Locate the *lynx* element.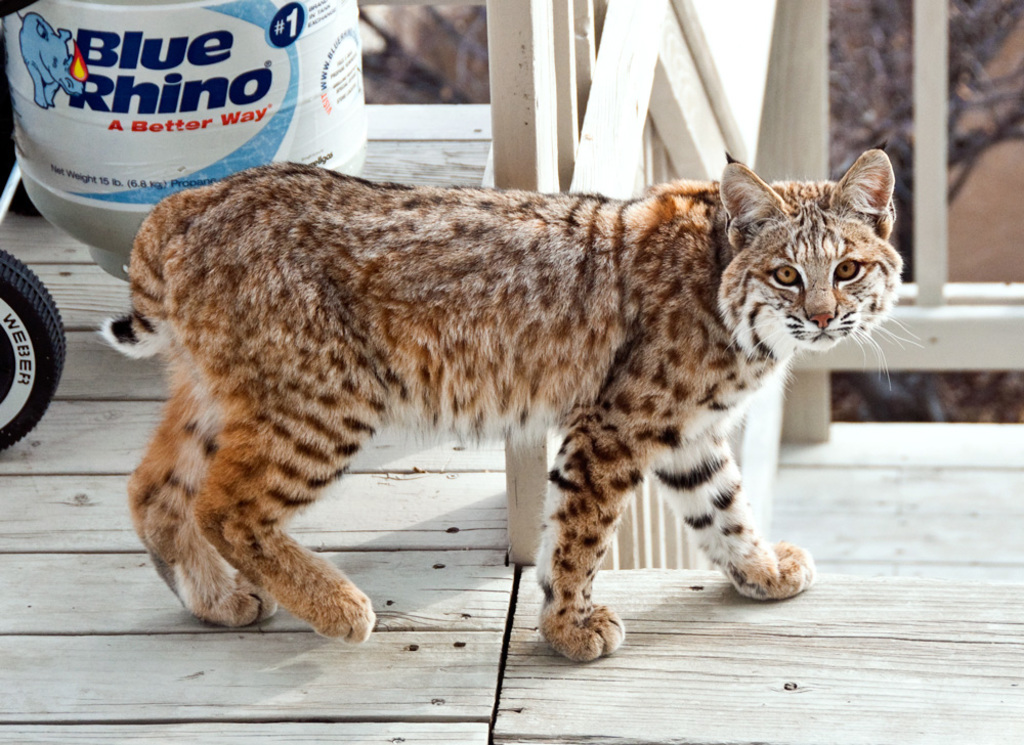
Element bbox: l=92, t=135, r=924, b=667.
